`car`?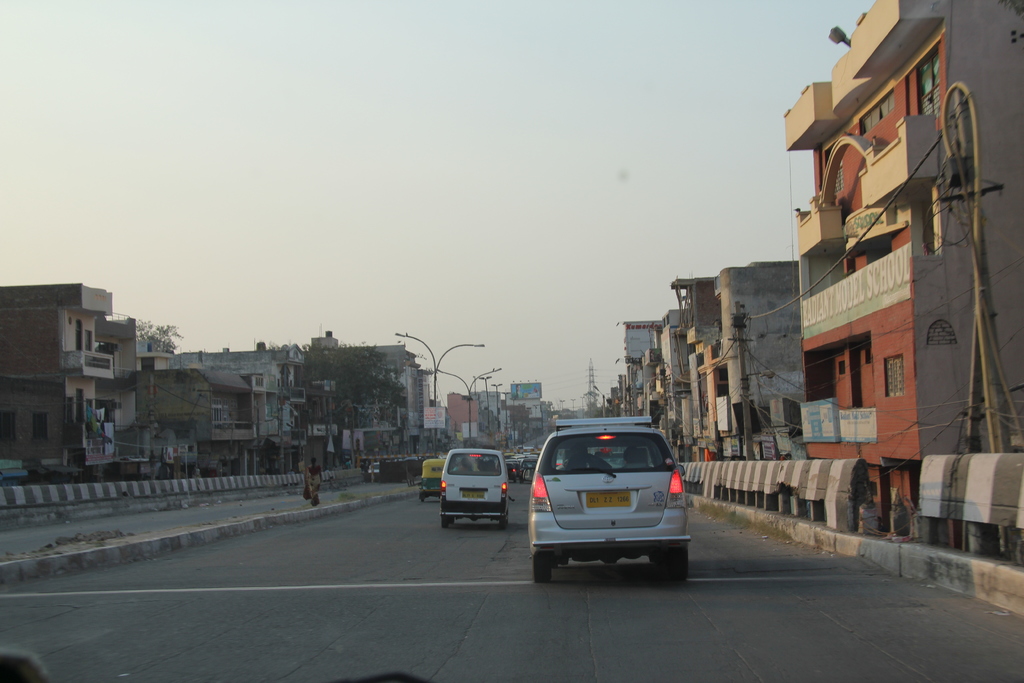
pyautogui.locateOnScreen(522, 461, 538, 484)
